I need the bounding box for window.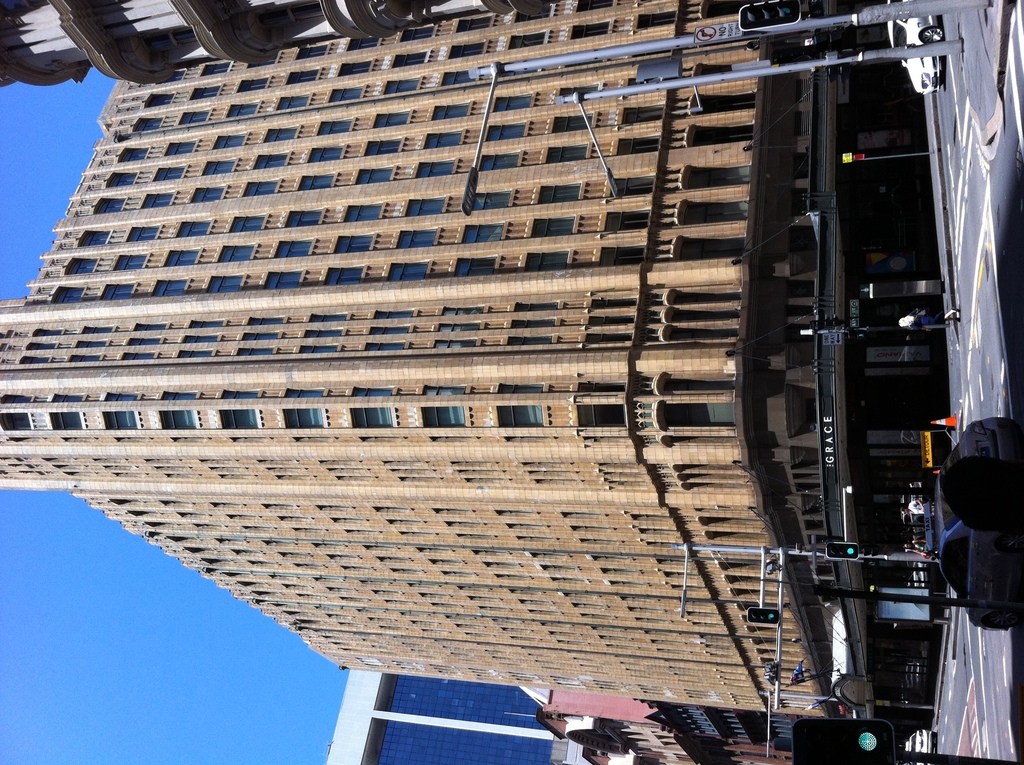
Here it is: detection(149, 279, 190, 298).
